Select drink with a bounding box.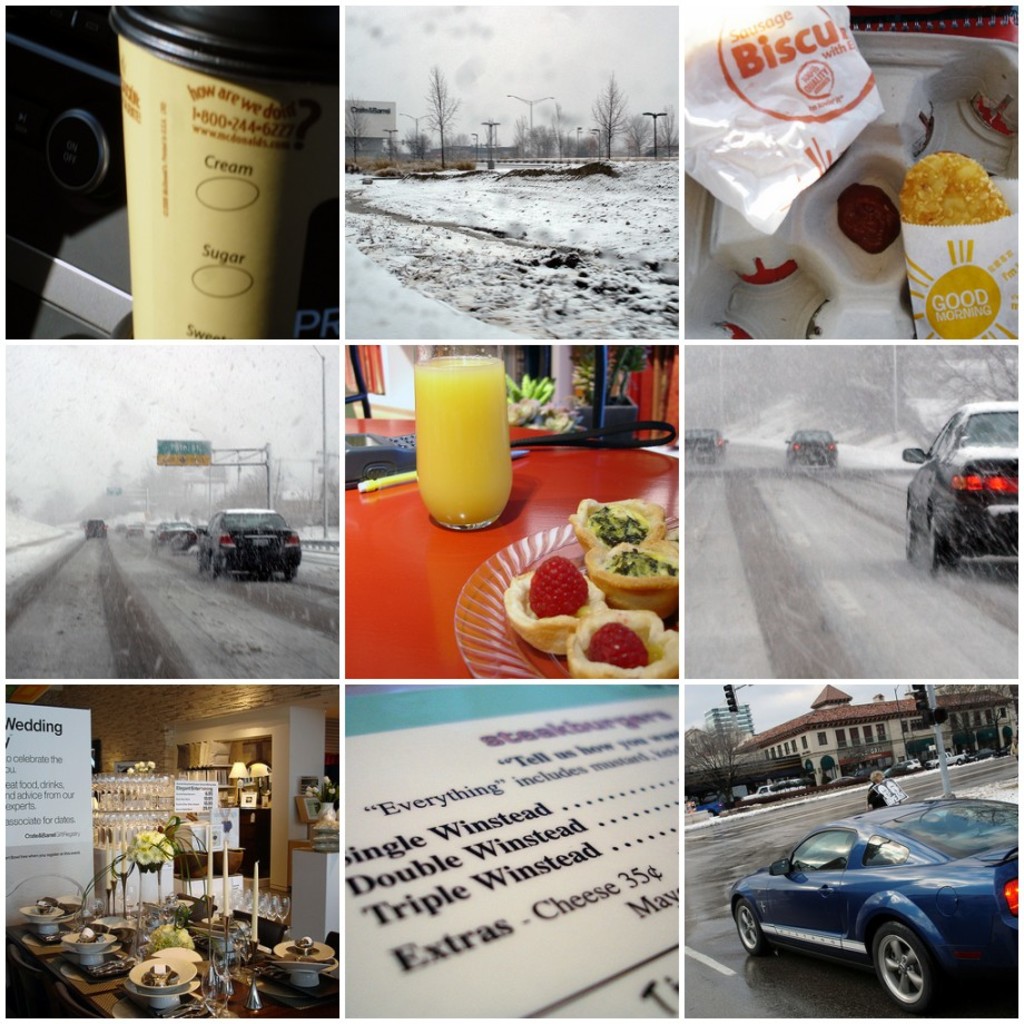
crop(87, 4, 336, 353).
